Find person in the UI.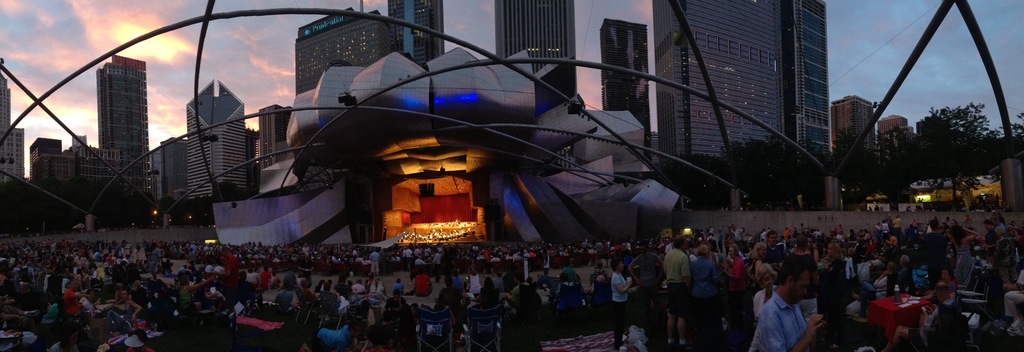
UI element at detection(0, 234, 1023, 348).
